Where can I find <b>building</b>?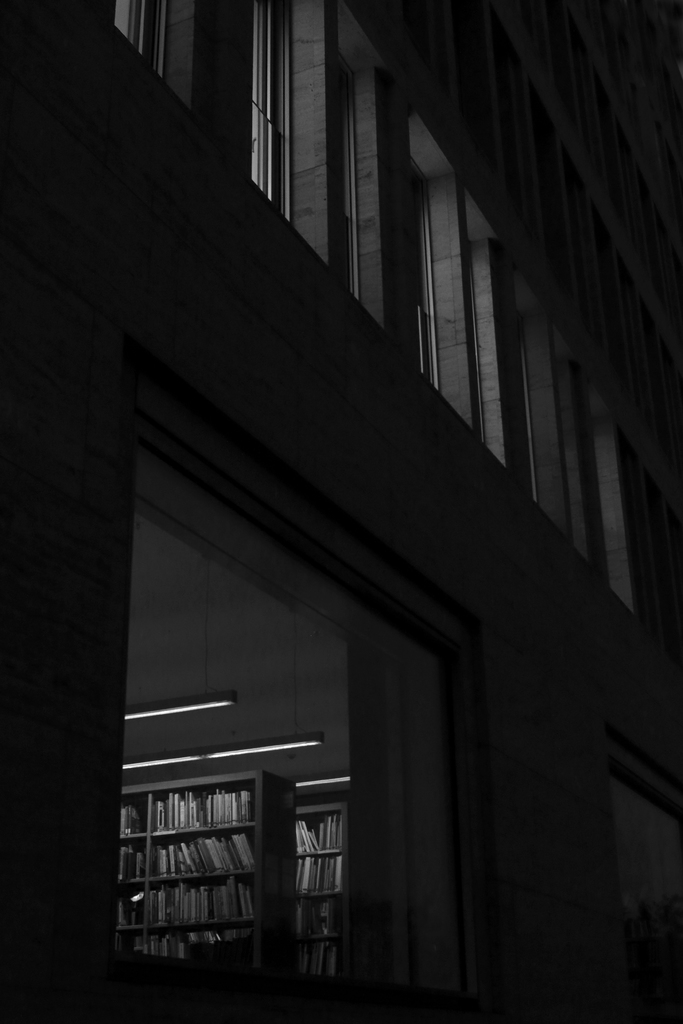
You can find it at [0, 0, 682, 1023].
